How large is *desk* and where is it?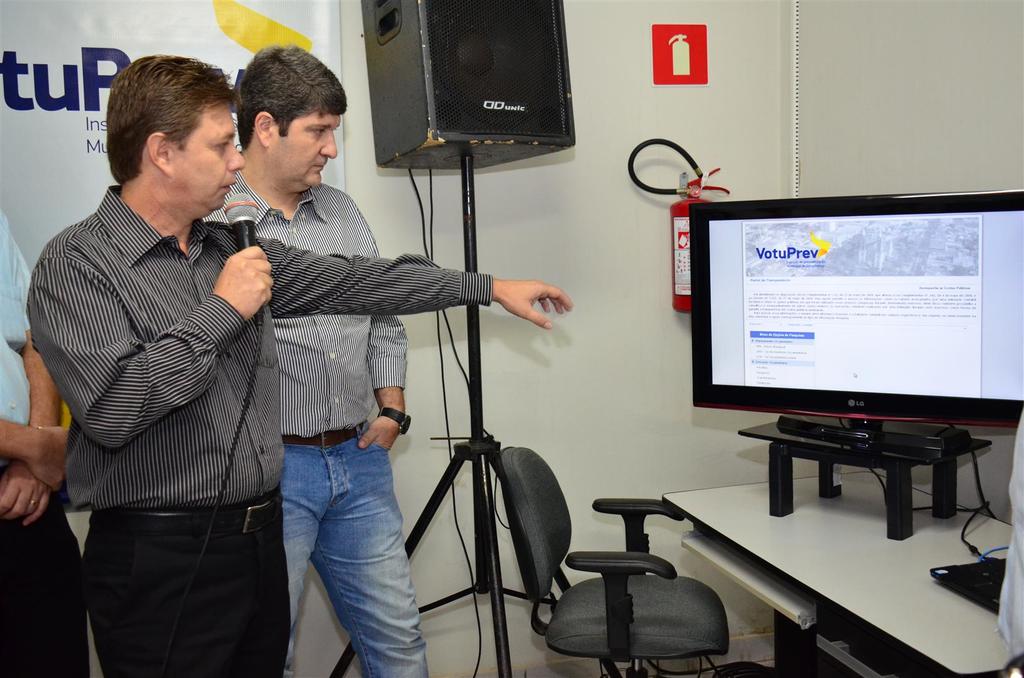
Bounding box: detection(662, 469, 1023, 677).
